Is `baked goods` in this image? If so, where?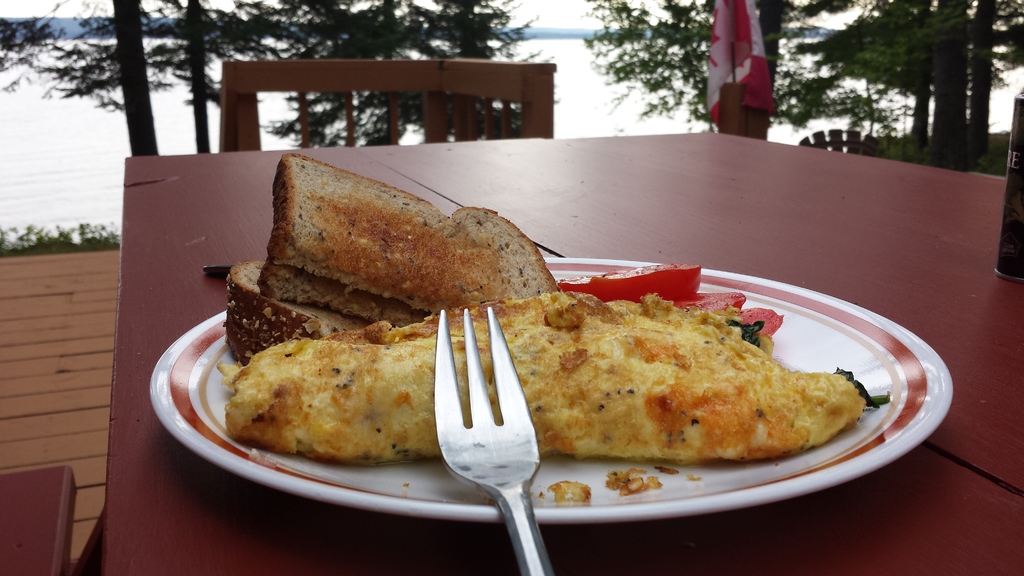
Yes, at region(253, 149, 560, 328).
